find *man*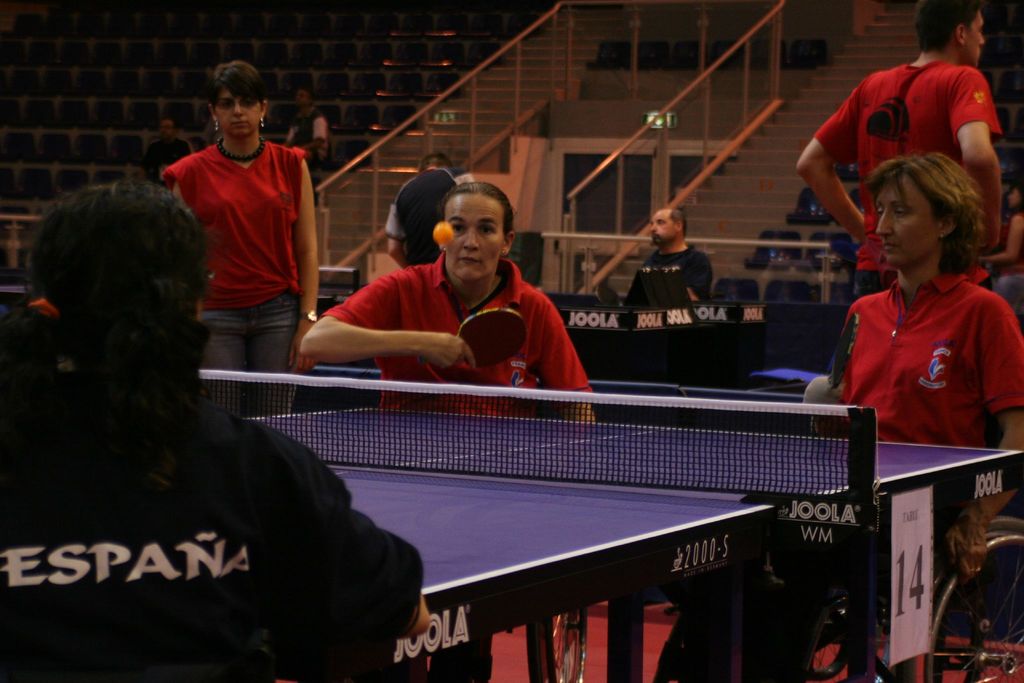
bbox=[383, 148, 457, 278]
